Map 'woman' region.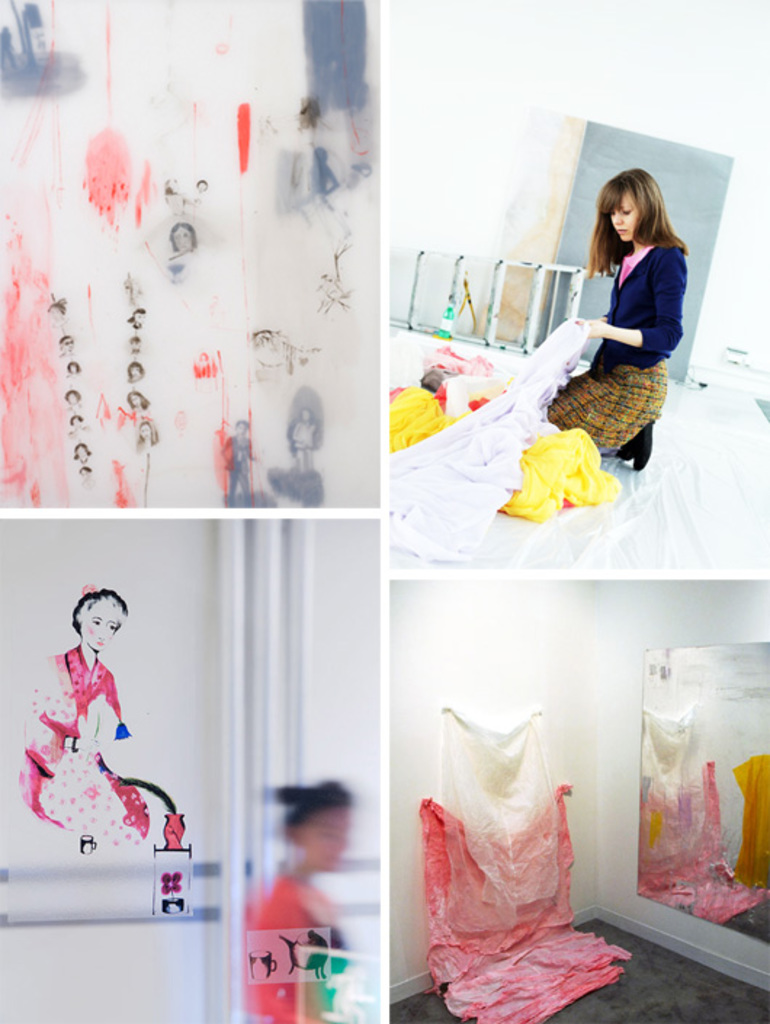
Mapped to x1=10, y1=577, x2=171, y2=840.
